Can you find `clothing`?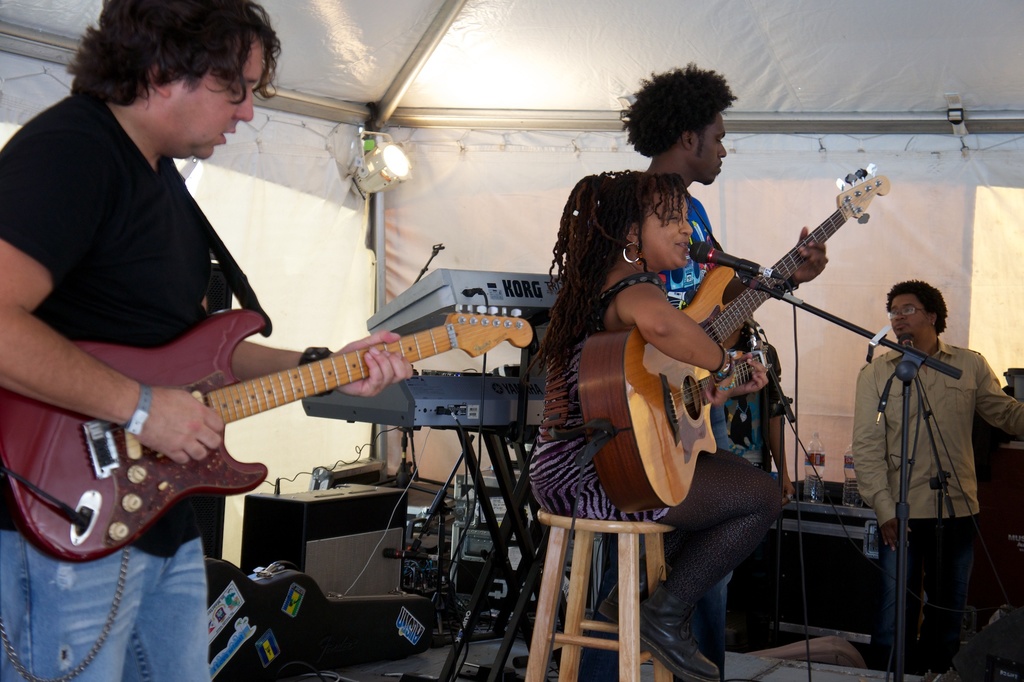
Yes, bounding box: (520,264,732,643).
